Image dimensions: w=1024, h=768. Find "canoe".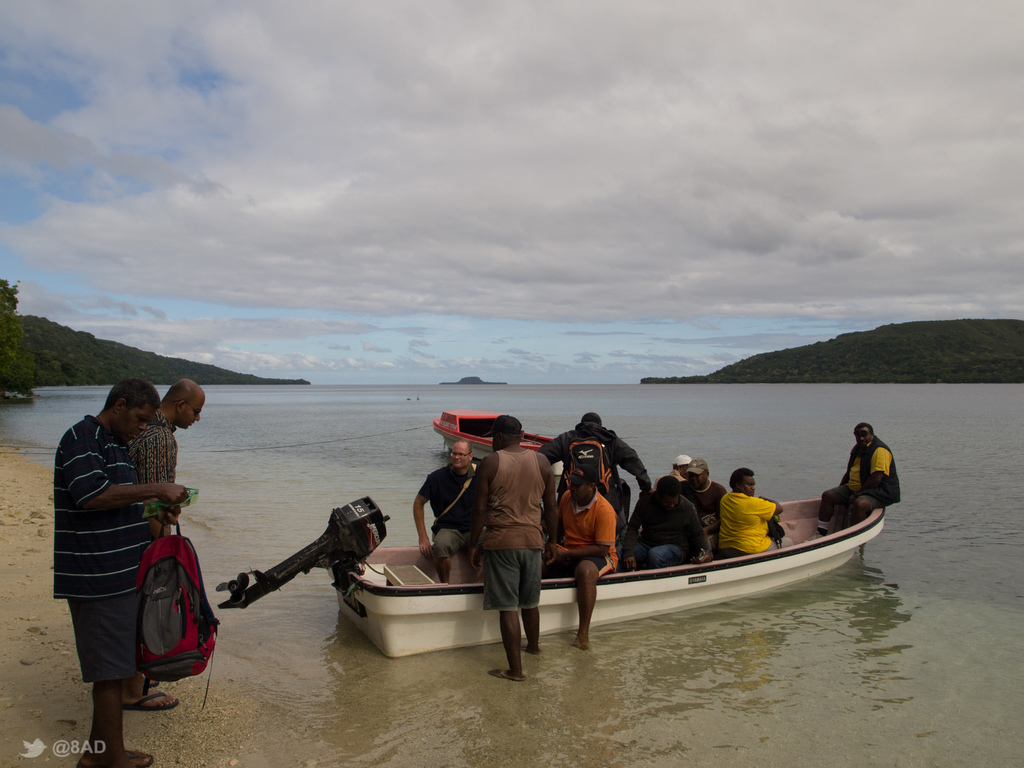
<bbox>328, 492, 891, 660</bbox>.
